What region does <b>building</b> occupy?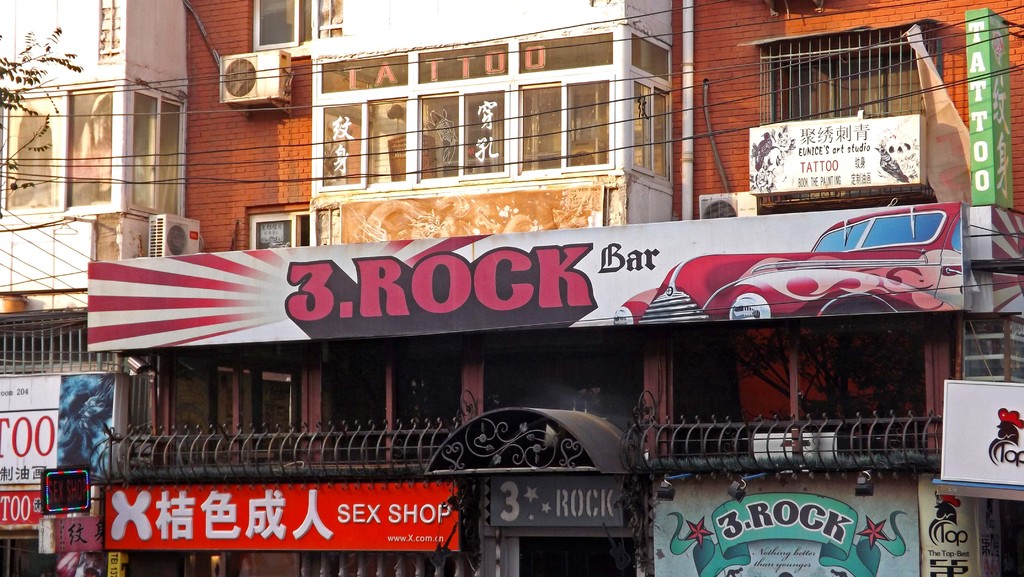
select_region(0, 0, 189, 576).
